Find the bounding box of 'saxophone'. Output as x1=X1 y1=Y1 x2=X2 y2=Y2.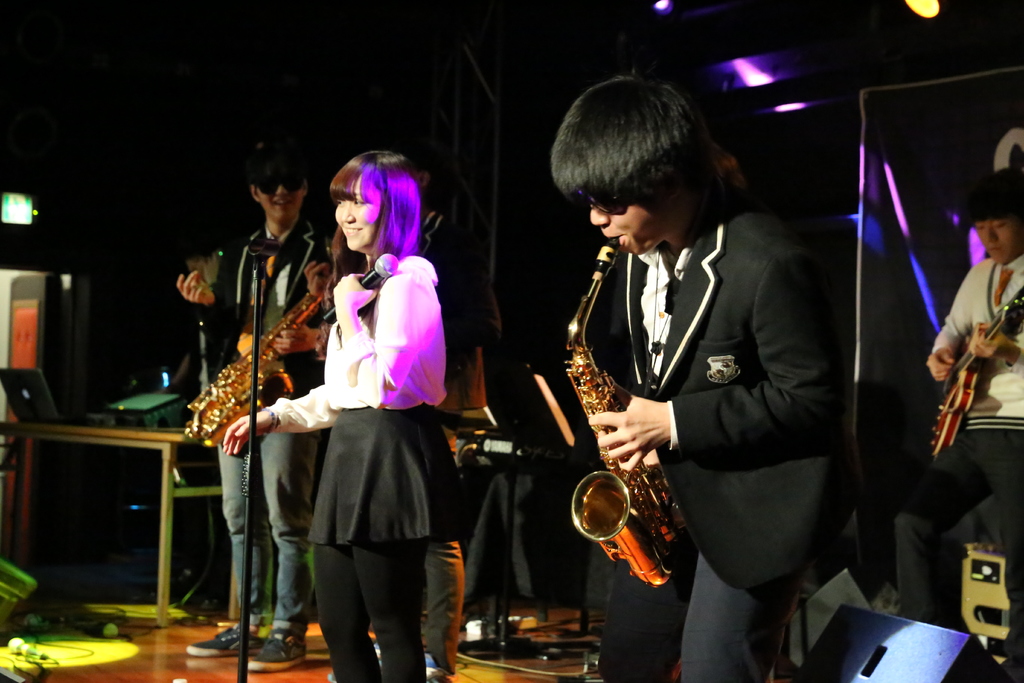
x1=561 y1=229 x2=695 y2=591.
